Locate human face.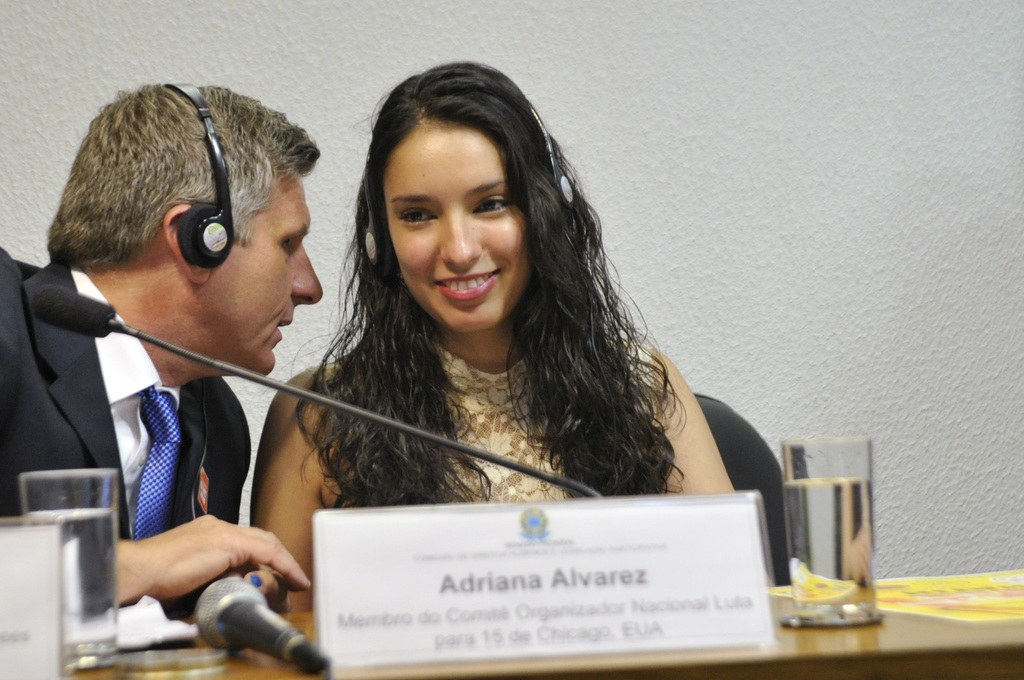
Bounding box: [x1=382, y1=116, x2=531, y2=328].
